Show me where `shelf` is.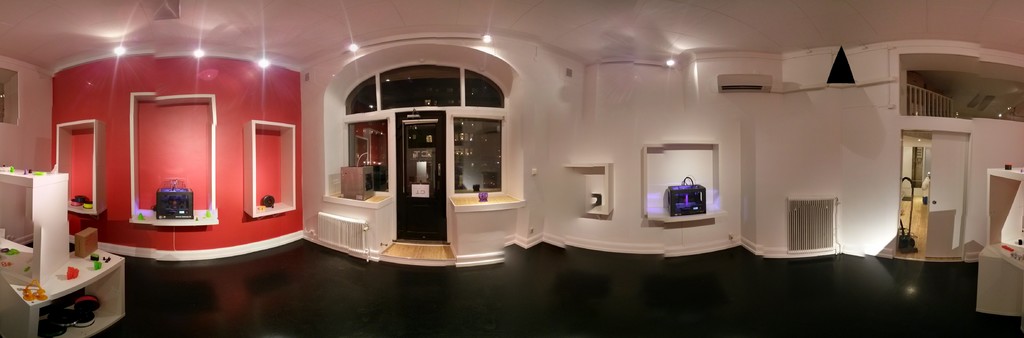
`shelf` is at x1=573 y1=157 x2=612 y2=218.
